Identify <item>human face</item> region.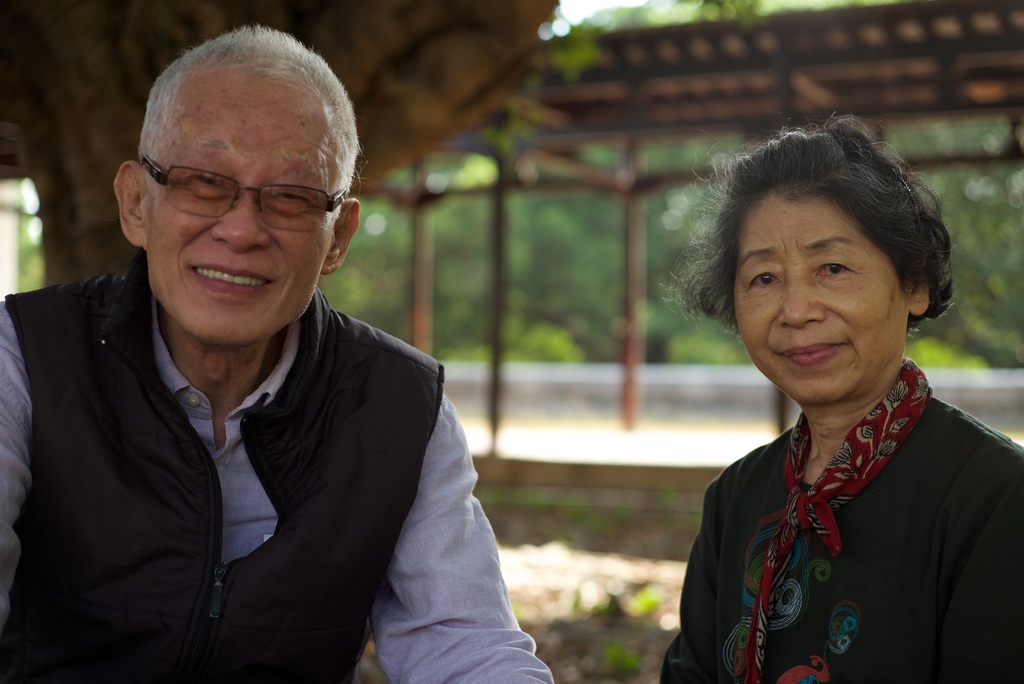
Region: box(732, 185, 908, 405).
